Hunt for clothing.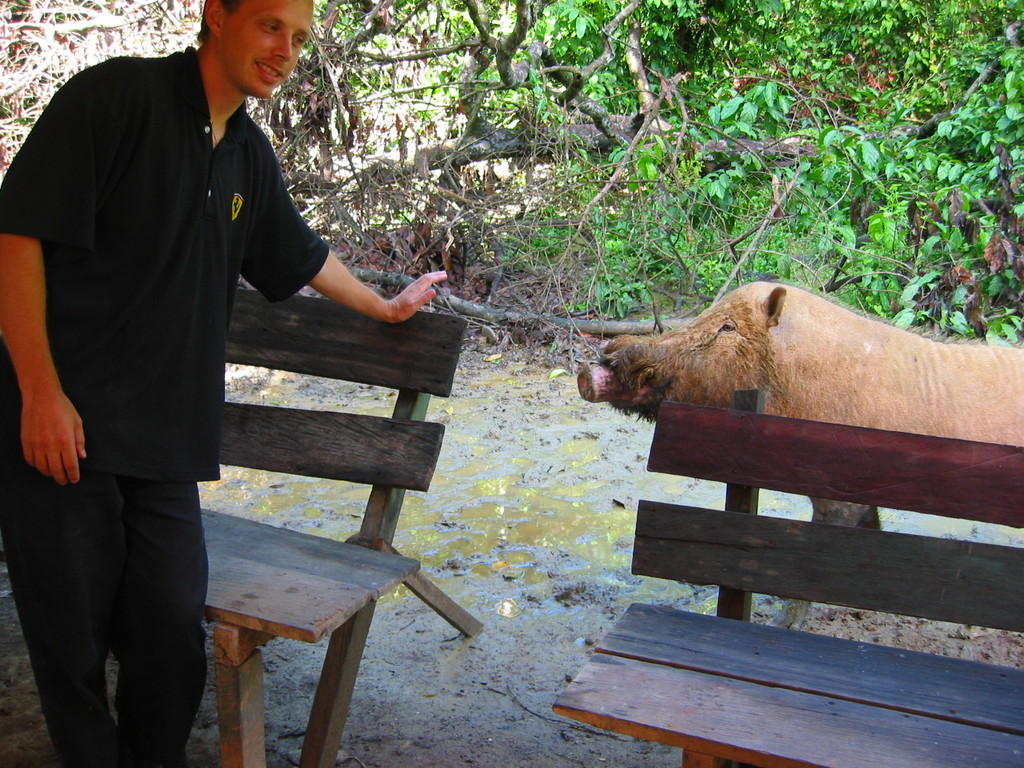
Hunted down at bbox(20, 0, 326, 723).
